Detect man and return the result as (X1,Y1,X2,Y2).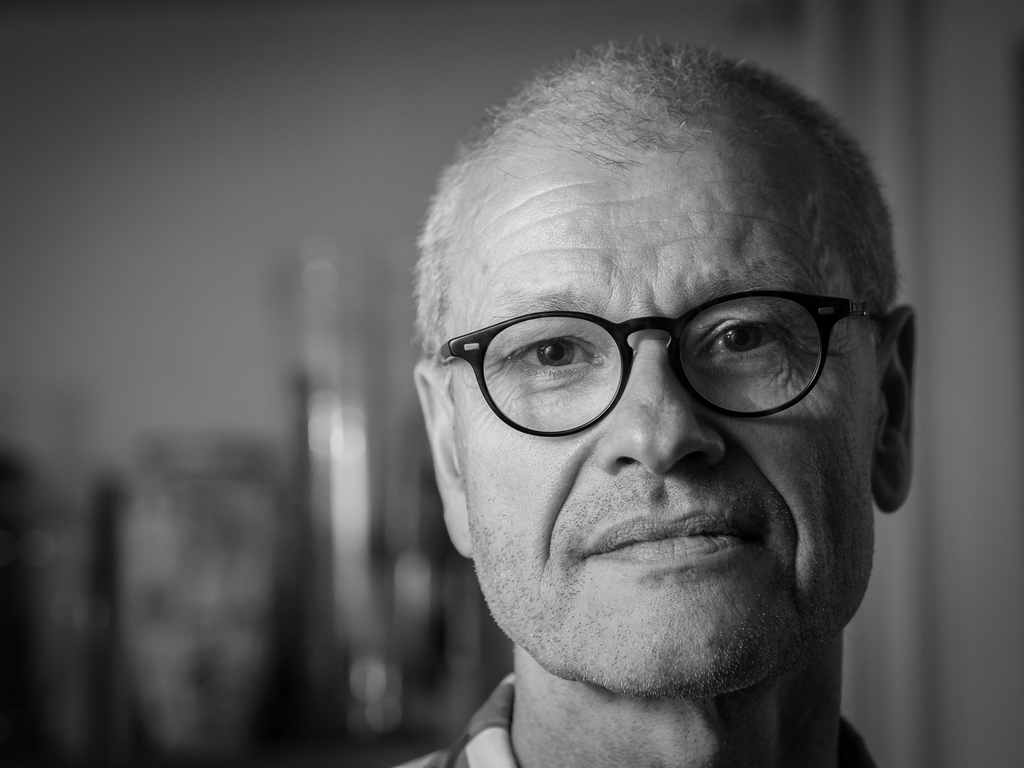
(305,3,1004,767).
